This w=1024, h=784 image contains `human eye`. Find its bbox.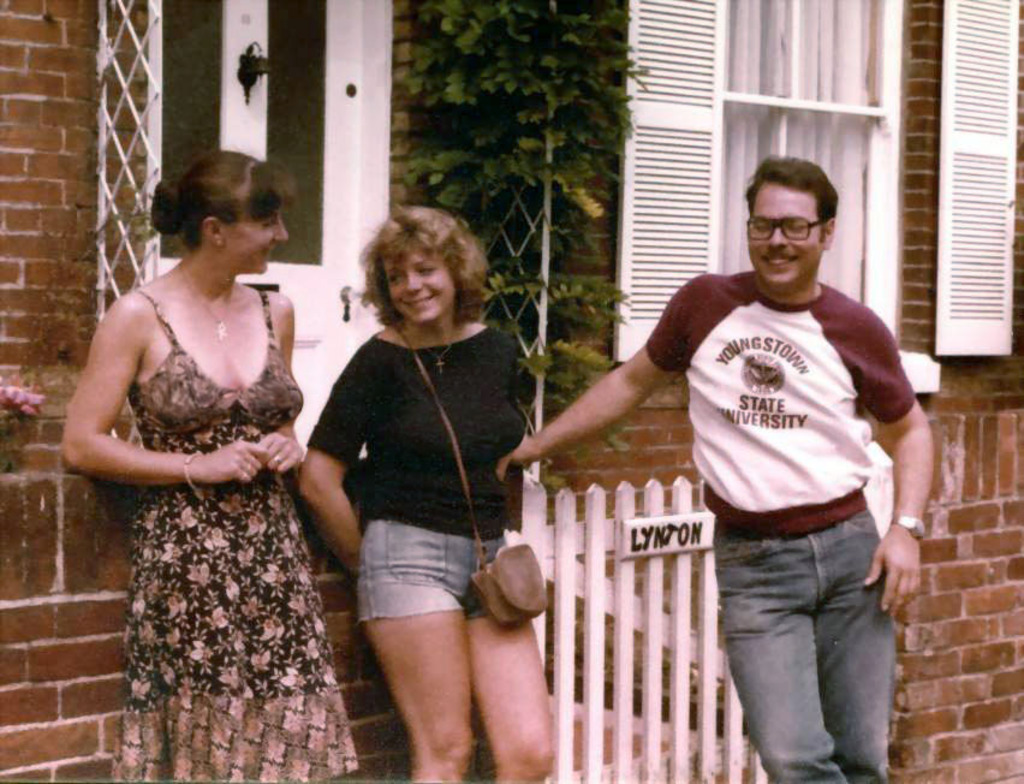
{"left": 386, "top": 269, "right": 400, "bottom": 284}.
